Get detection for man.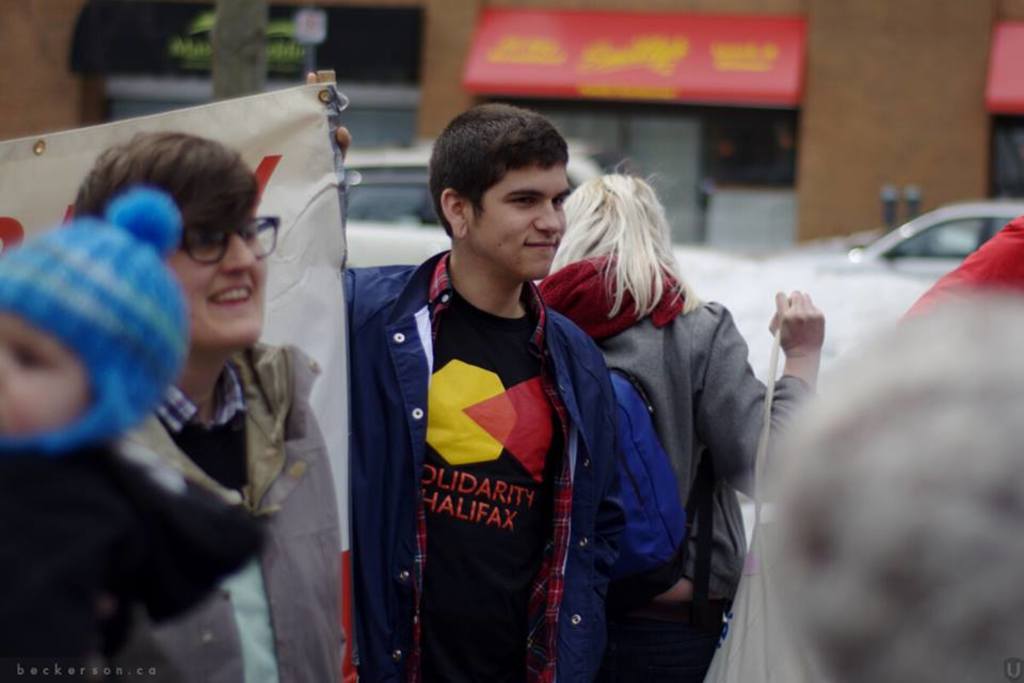
Detection: 67:126:345:682.
